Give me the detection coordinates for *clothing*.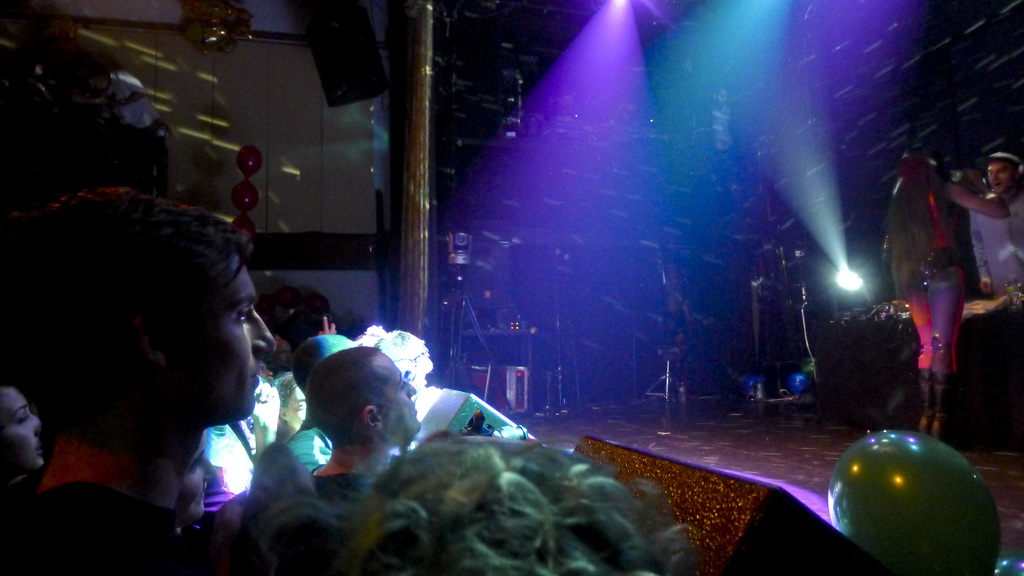
BBox(968, 183, 1022, 328).
